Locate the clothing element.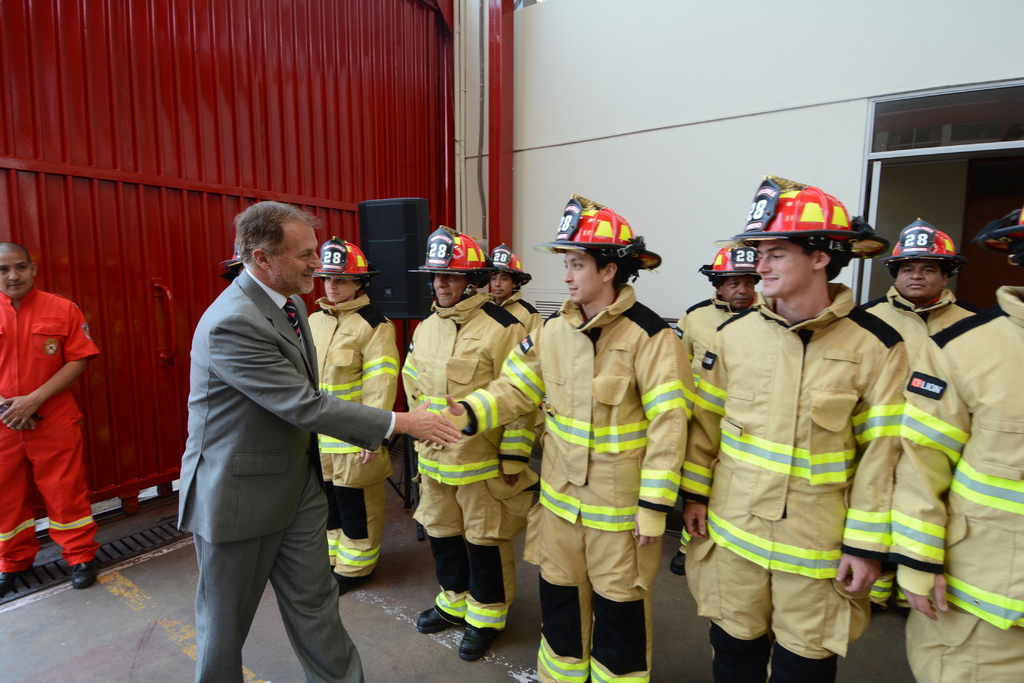
Element bbox: (674, 294, 761, 392).
